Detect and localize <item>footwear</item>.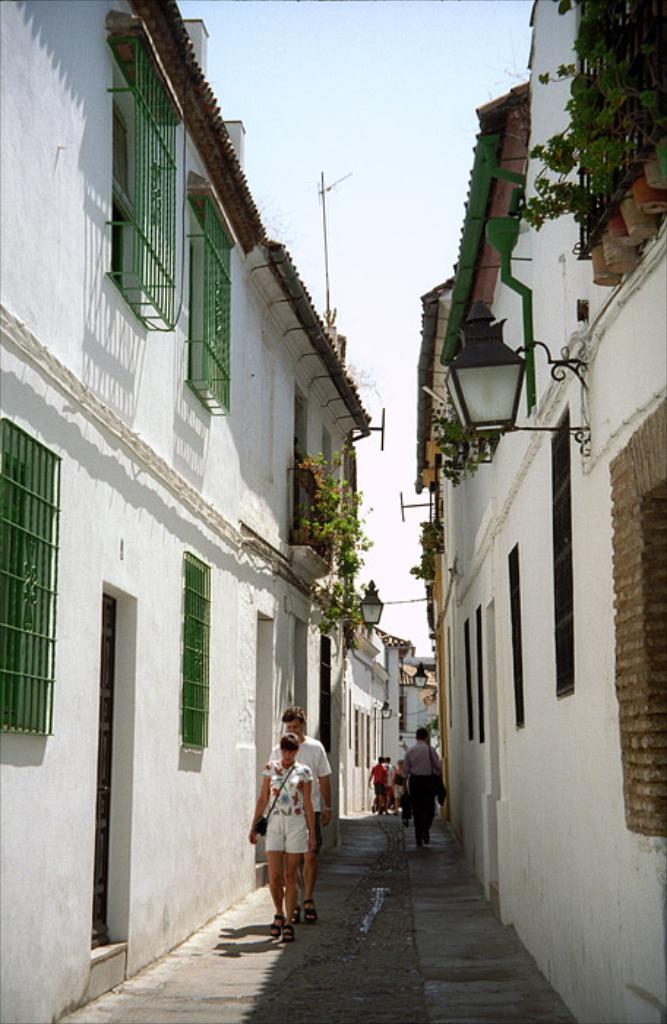
Localized at [left=298, top=897, right=319, bottom=926].
